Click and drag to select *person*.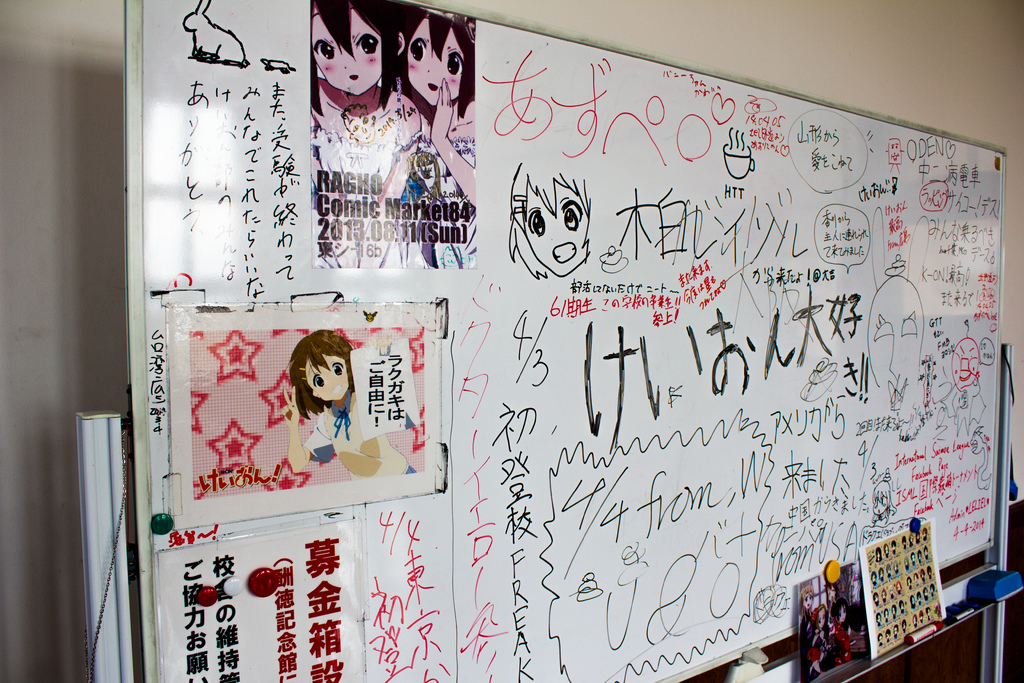
Selection: x1=312 y1=0 x2=416 y2=272.
